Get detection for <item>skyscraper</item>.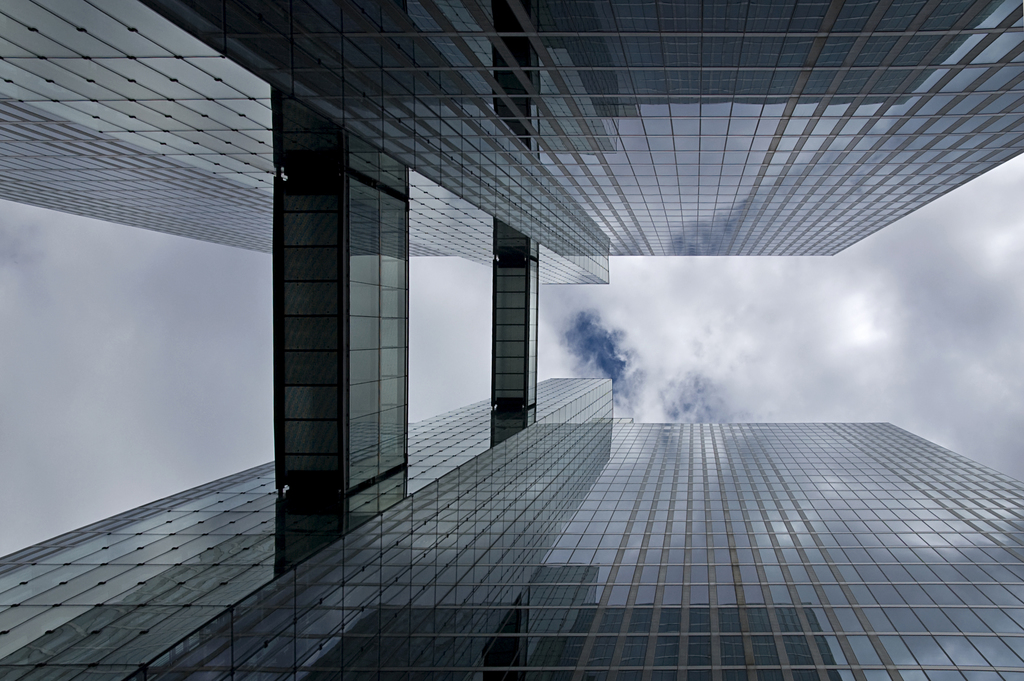
Detection: pyautogui.locateOnScreen(0, 375, 1023, 680).
